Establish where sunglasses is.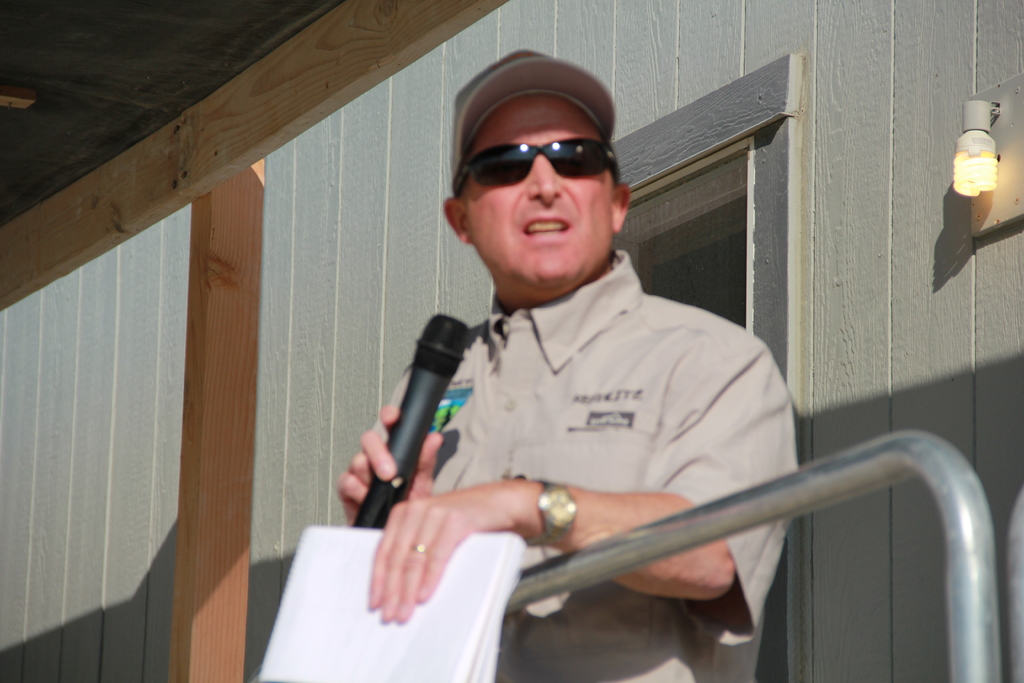
Established at x1=455 y1=142 x2=620 y2=210.
